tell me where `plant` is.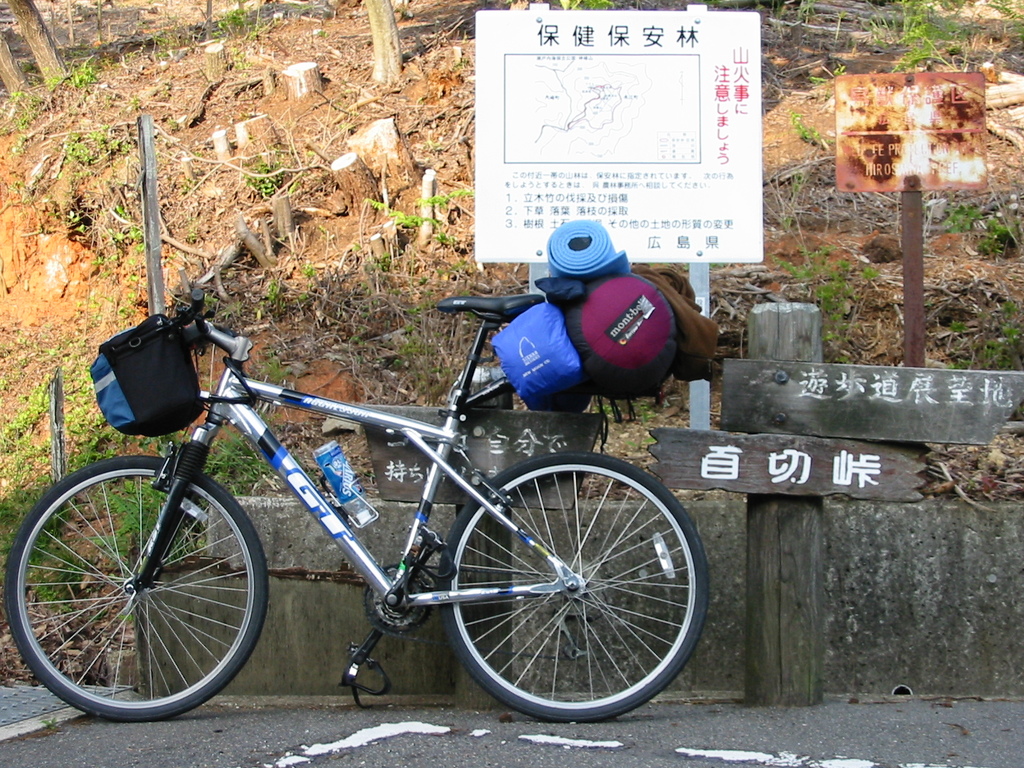
`plant` is at {"left": 367, "top": 196, "right": 440, "bottom": 231}.
